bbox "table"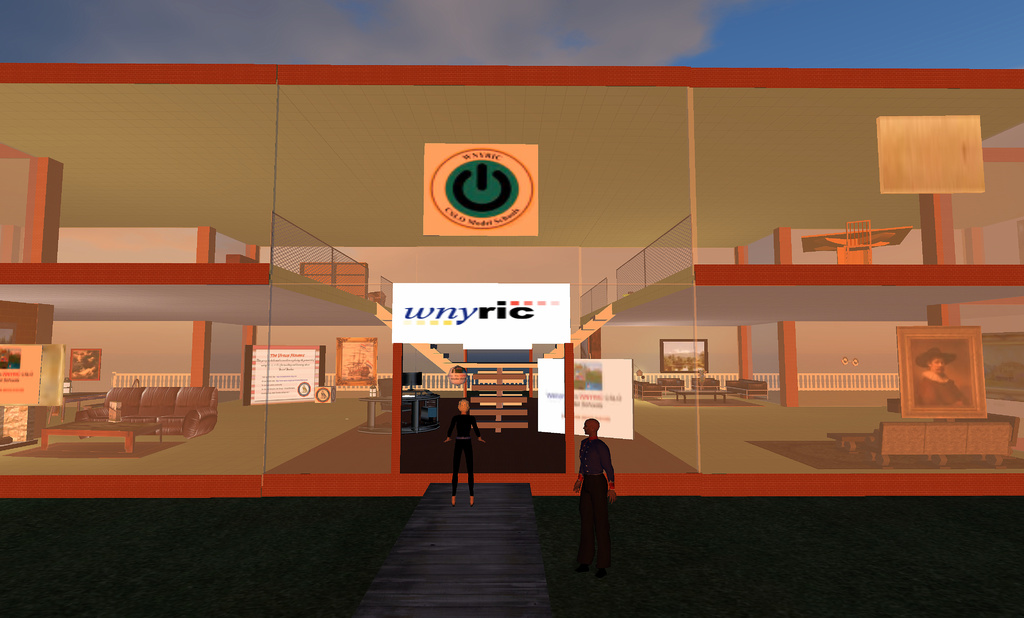
crop(634, 378, 765, 399)
